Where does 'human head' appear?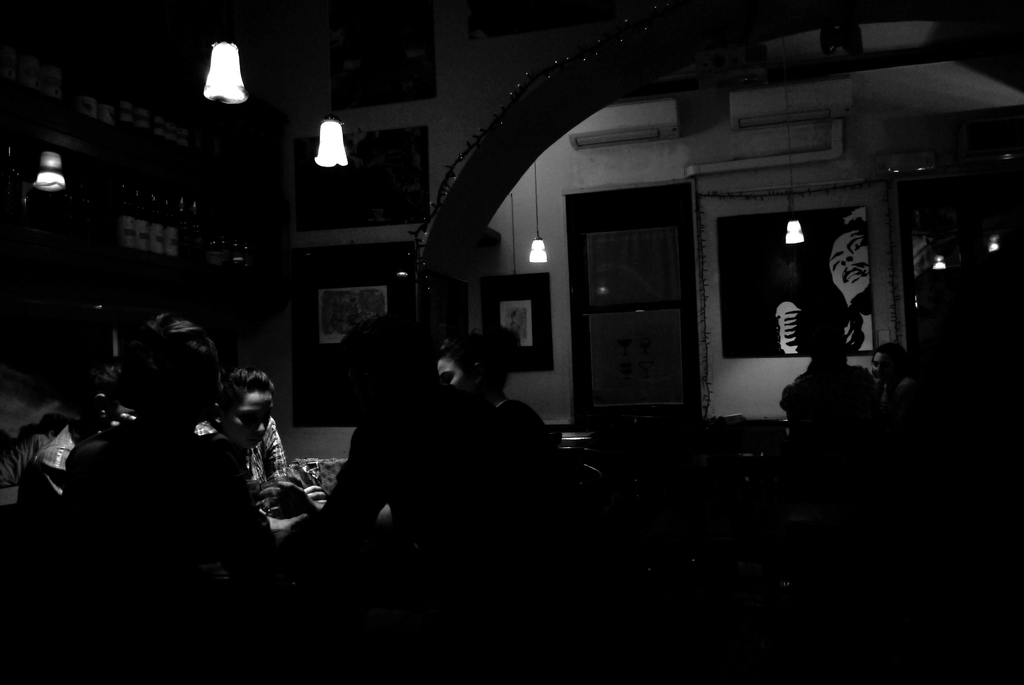
Appears at 335/318/429/412.
